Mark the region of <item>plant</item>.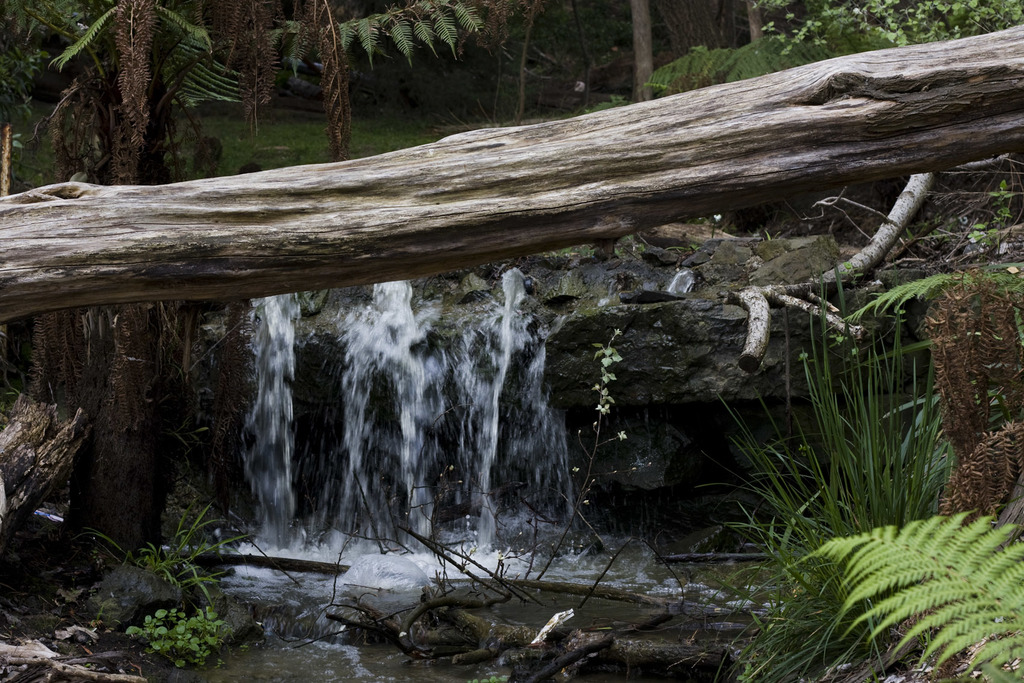
Region: 948,142,1023,258.
